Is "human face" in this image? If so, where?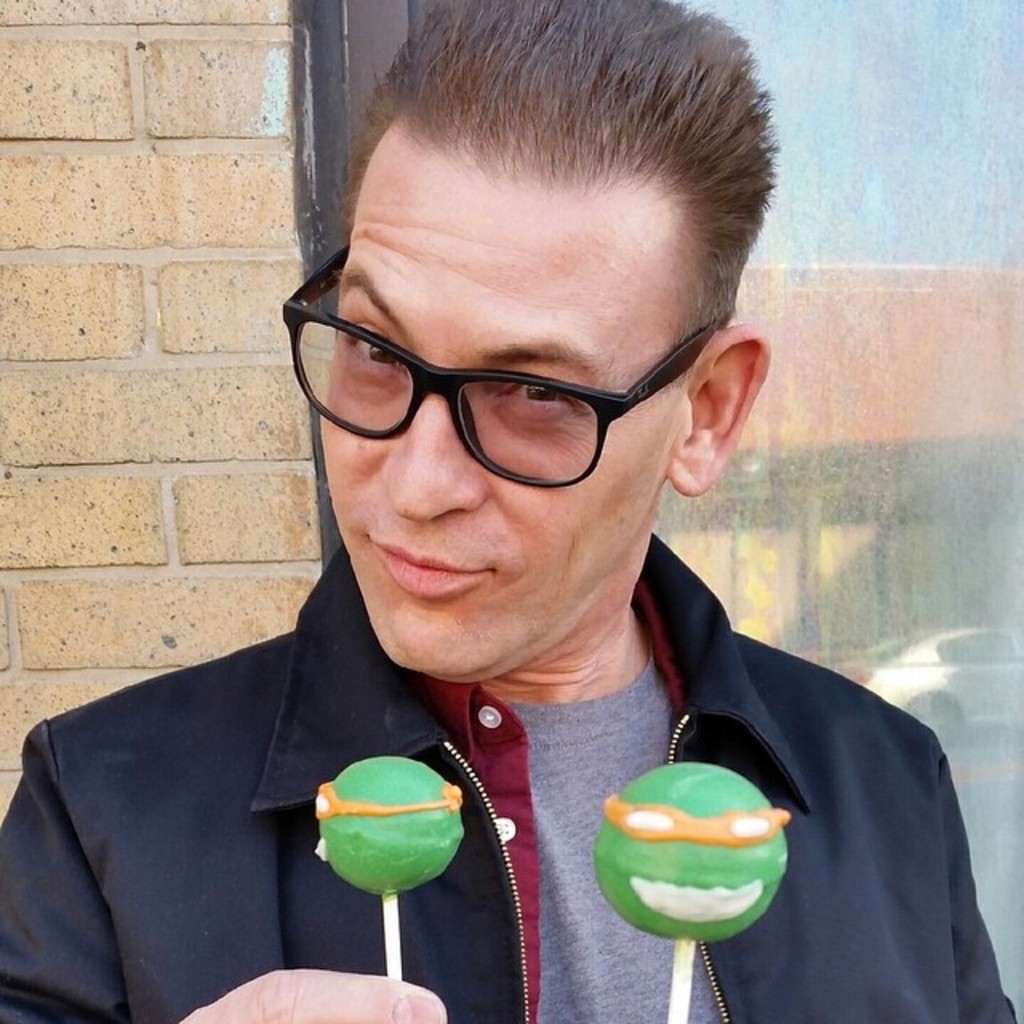
Yes, at [left=317, top=155, right=699, bottom=682].
